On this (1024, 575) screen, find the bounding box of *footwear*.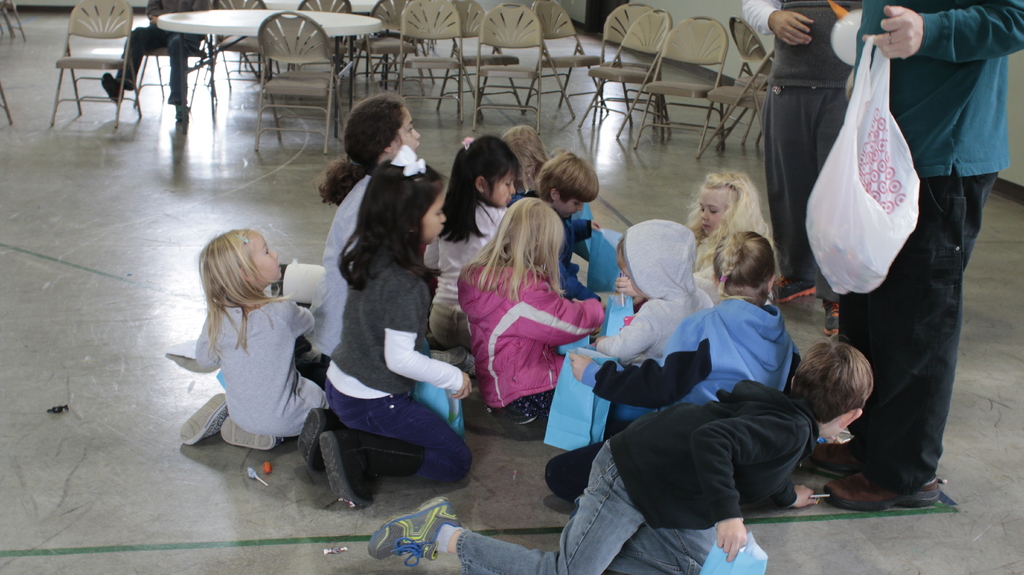
Bounding box: select_region(295, 407, 342, 470).
